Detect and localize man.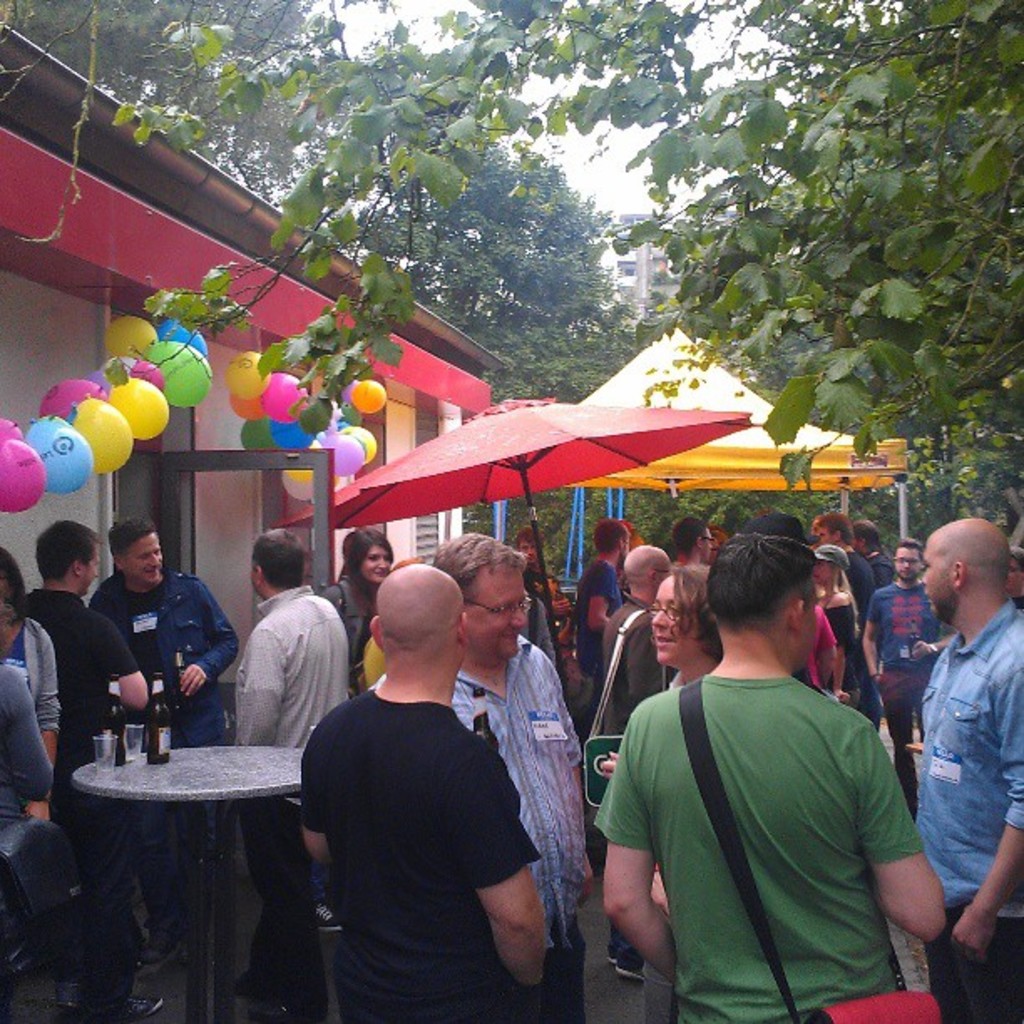
Localized at locate(912, 519, 1022, 1022).
